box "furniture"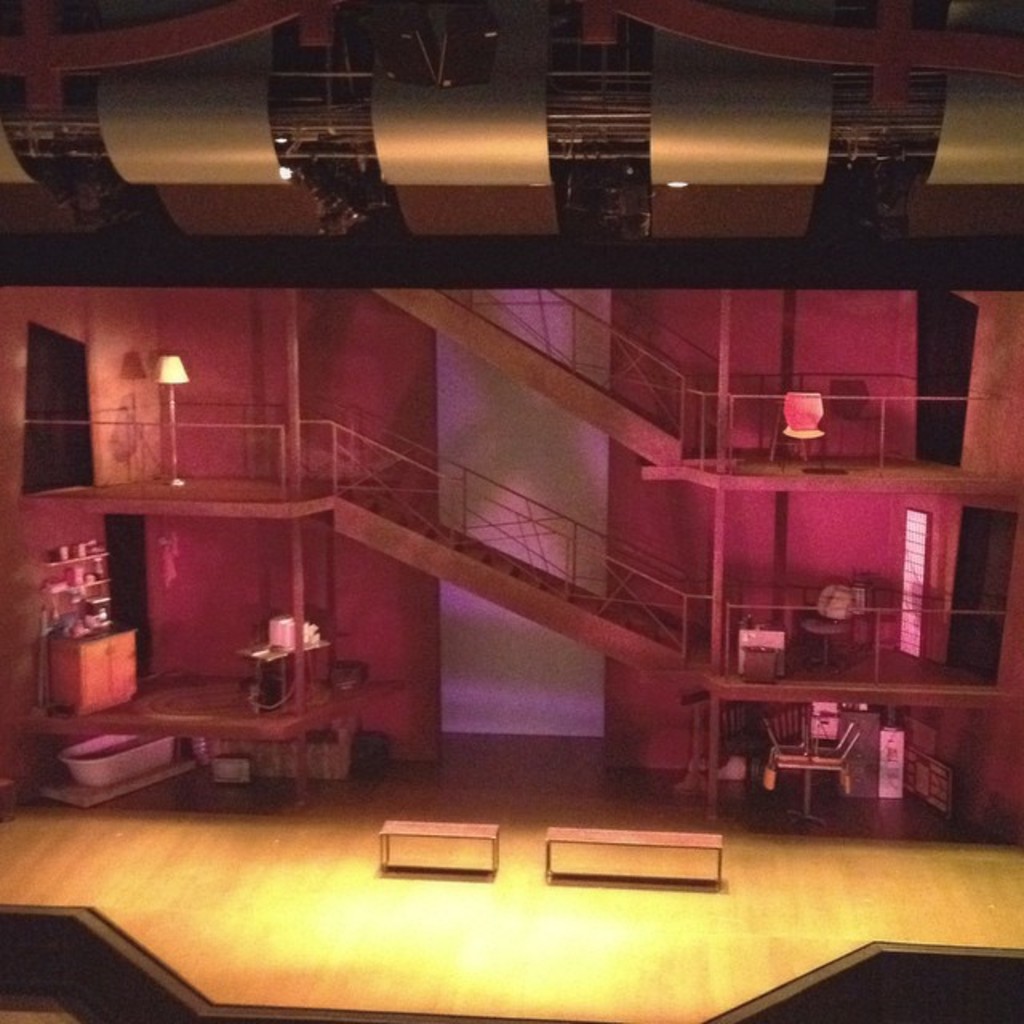
bbox=[774, 760, 845, 822]
